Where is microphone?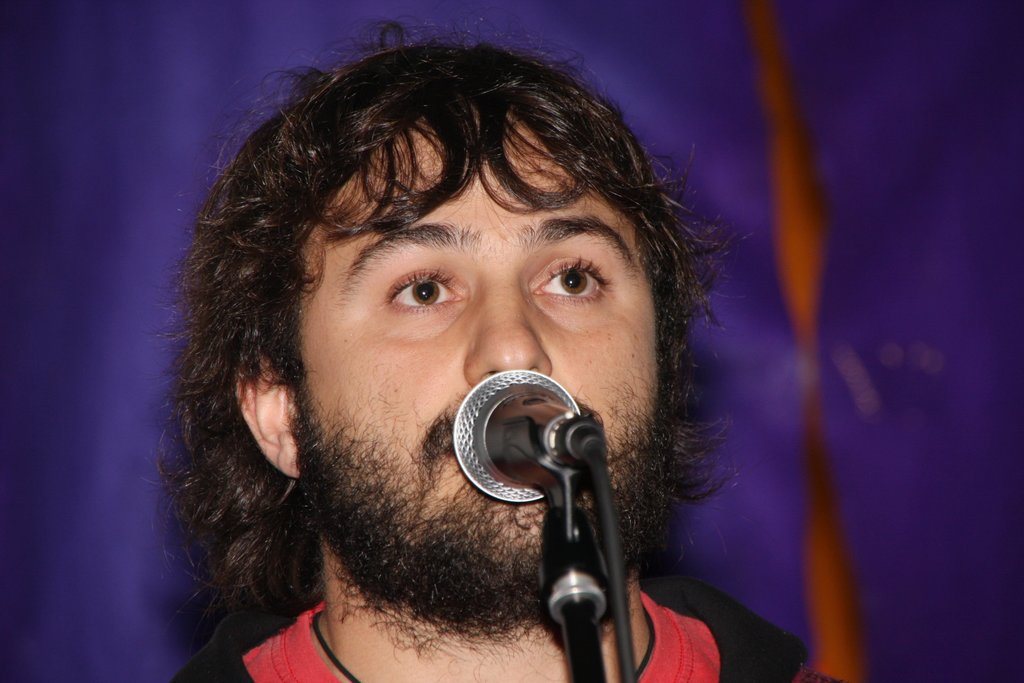
box=[349, 349, 643, 650].
